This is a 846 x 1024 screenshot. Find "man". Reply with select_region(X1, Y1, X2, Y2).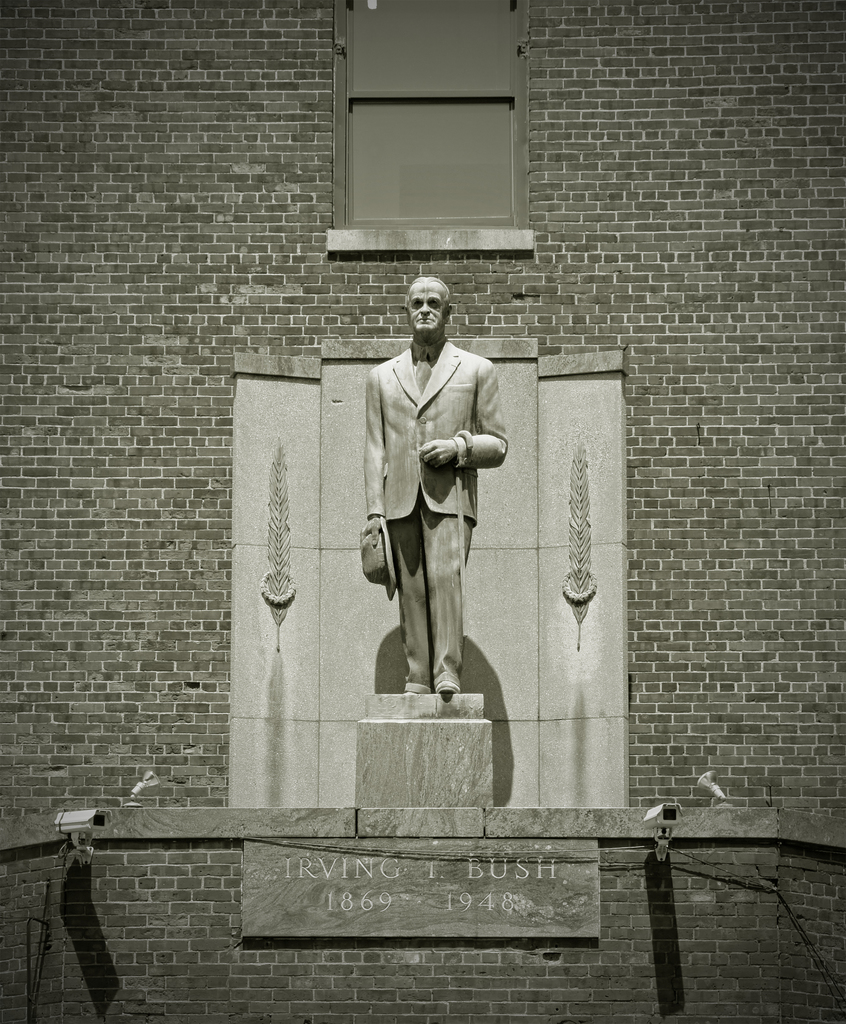
select_region(362, 277, 518, 684).
